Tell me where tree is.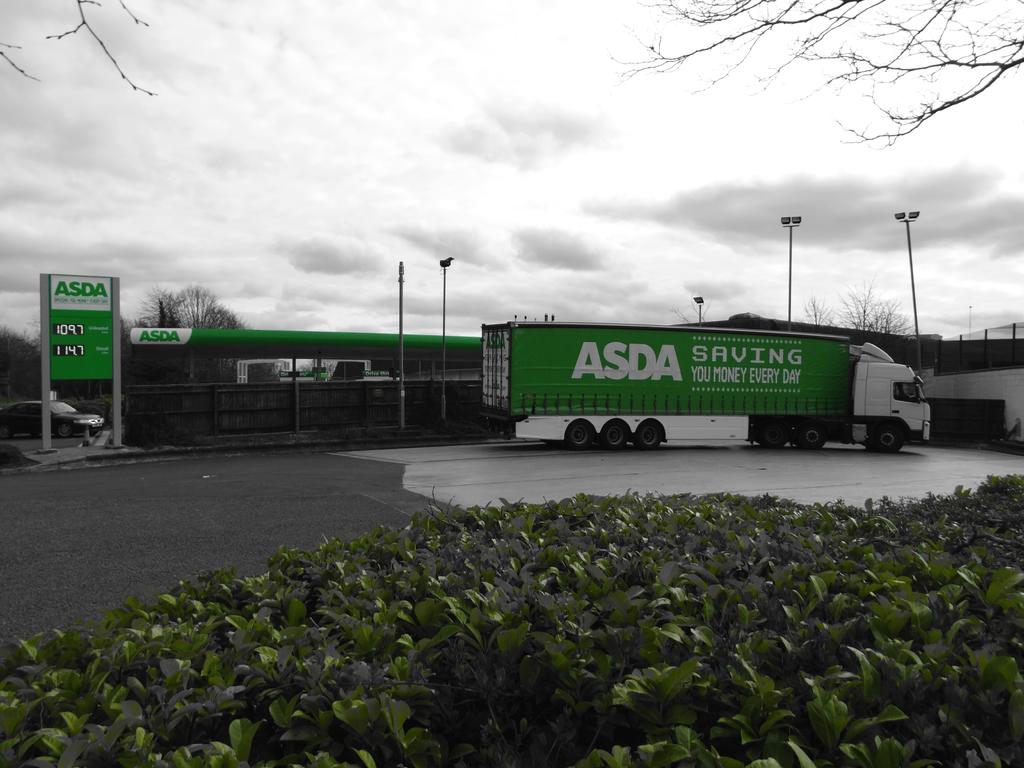
tree is at 0/321/53/408.
